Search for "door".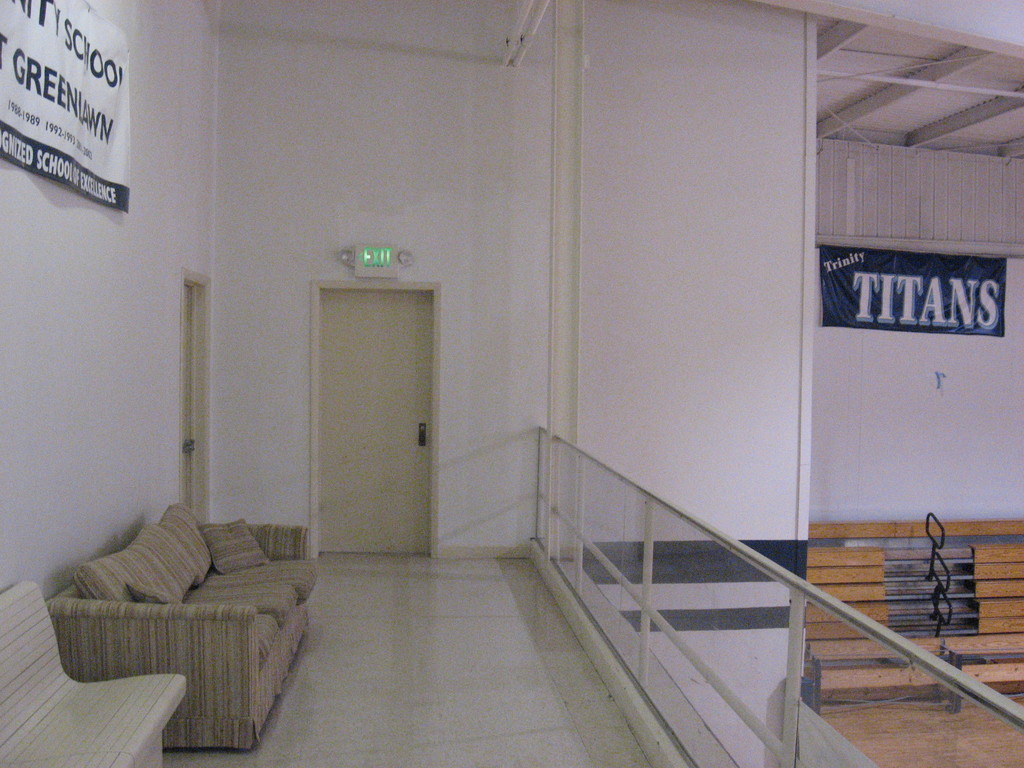
Found at 178,266,214,527.
